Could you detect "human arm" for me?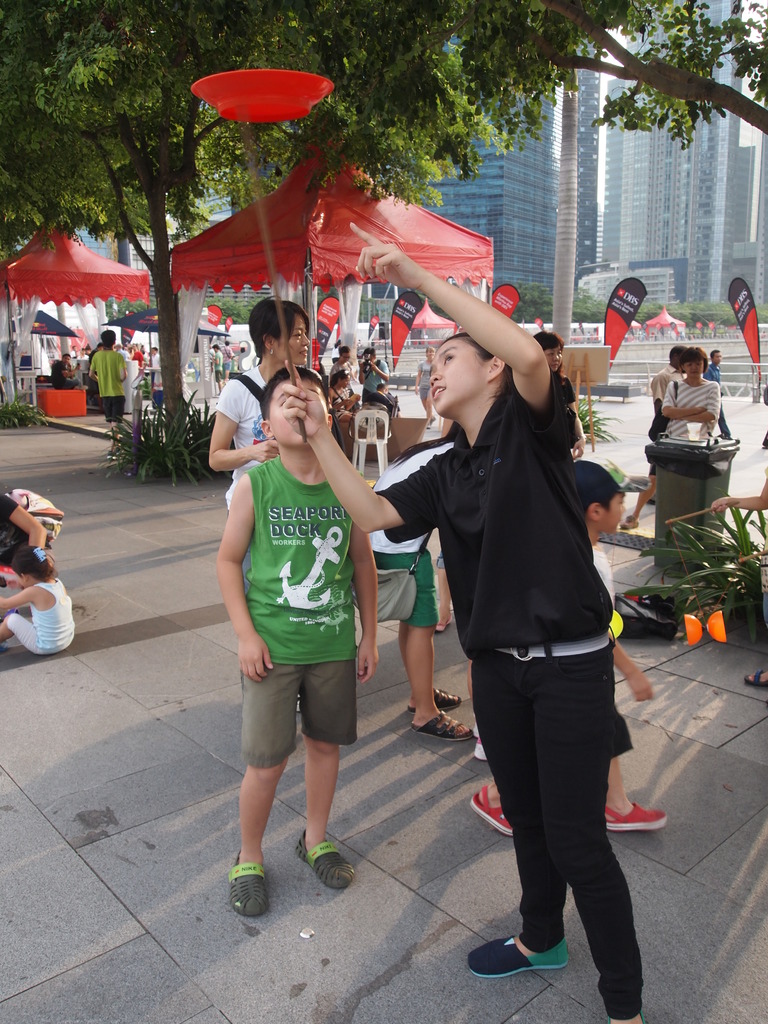
Detection result: {"left": 88, "top": 349, "right": 100, "bottom": 389}.
